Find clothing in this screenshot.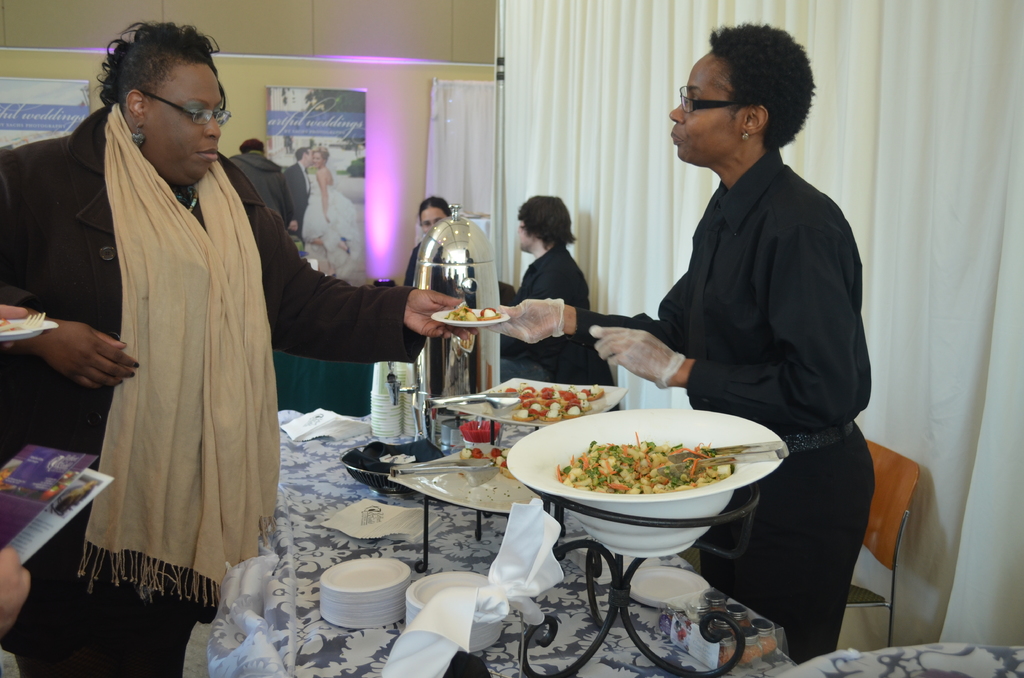
The bounding box for clothing is 224 147 279 216.
